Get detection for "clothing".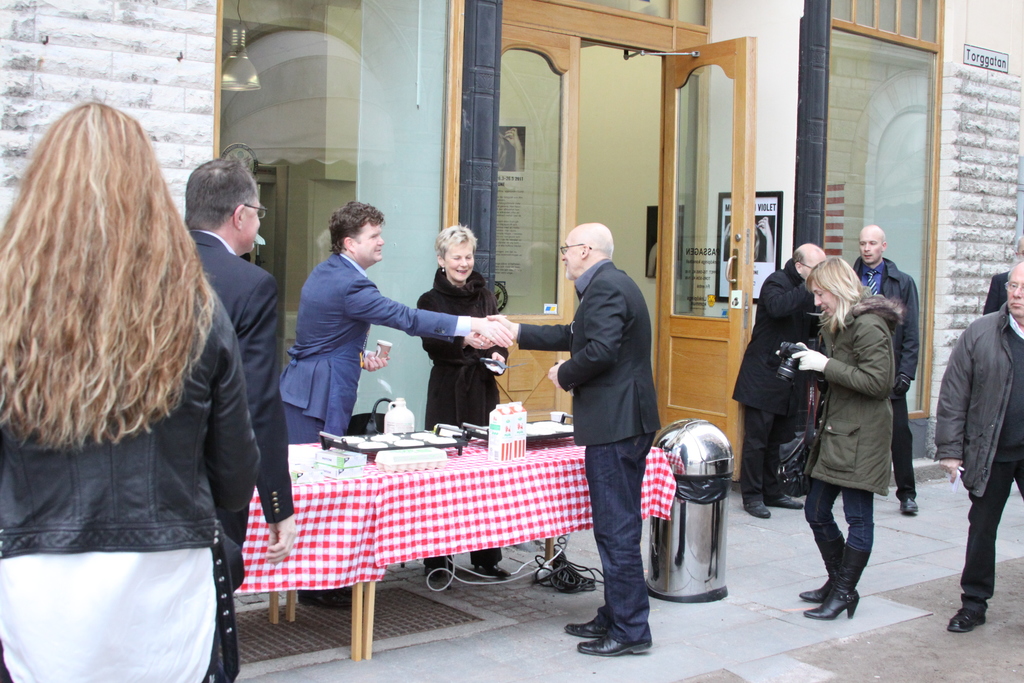
Detection: bbox=[732, 261, 817, 388].
